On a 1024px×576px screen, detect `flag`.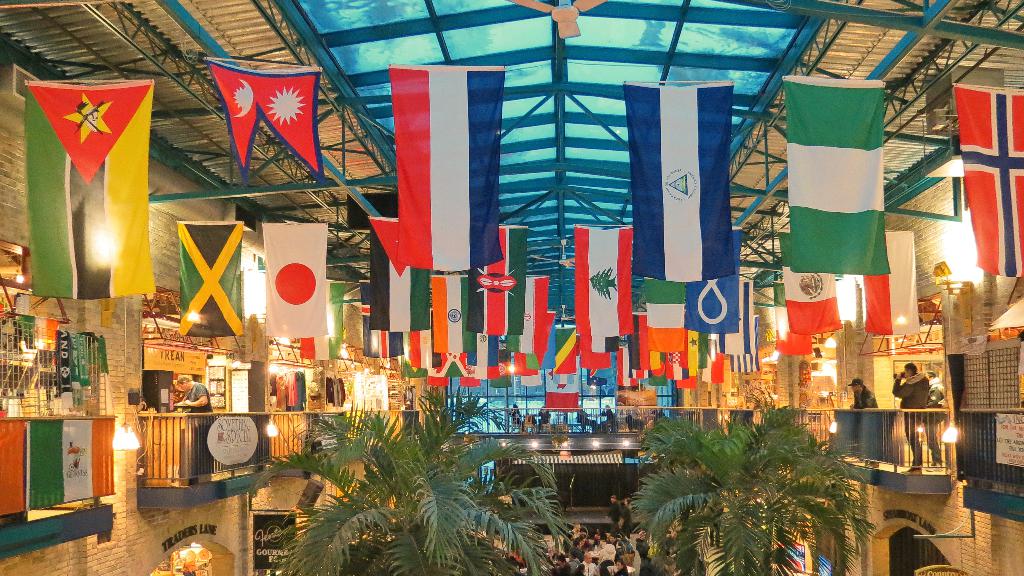
bbox(579, 338, 611, 380).
